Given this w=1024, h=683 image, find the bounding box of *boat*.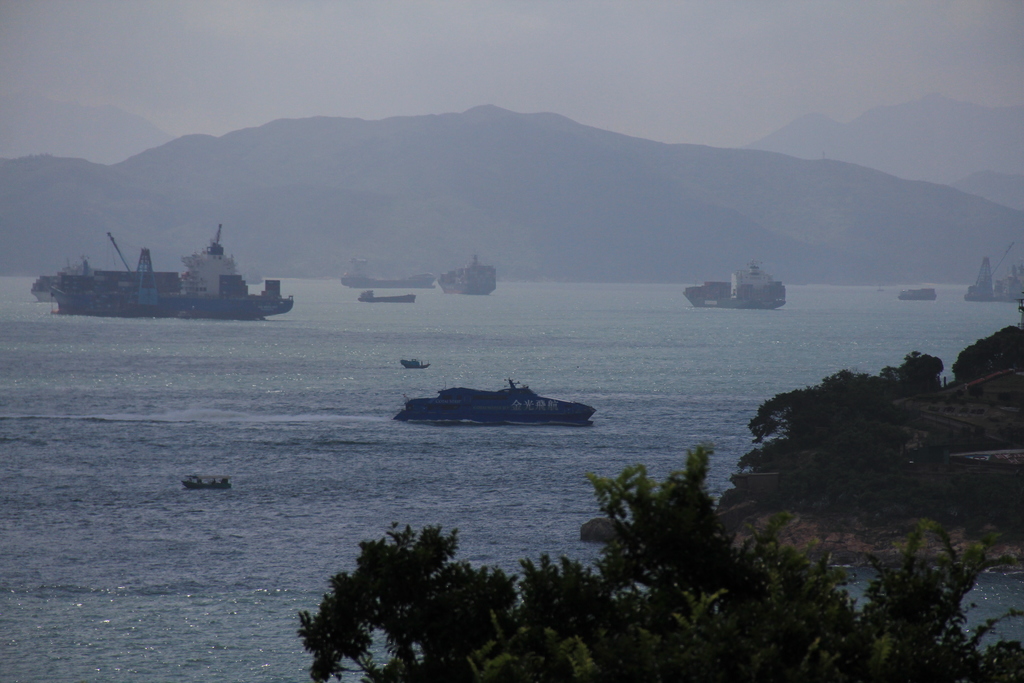
<bbox>357, 287, 419, 304</bbox>.
